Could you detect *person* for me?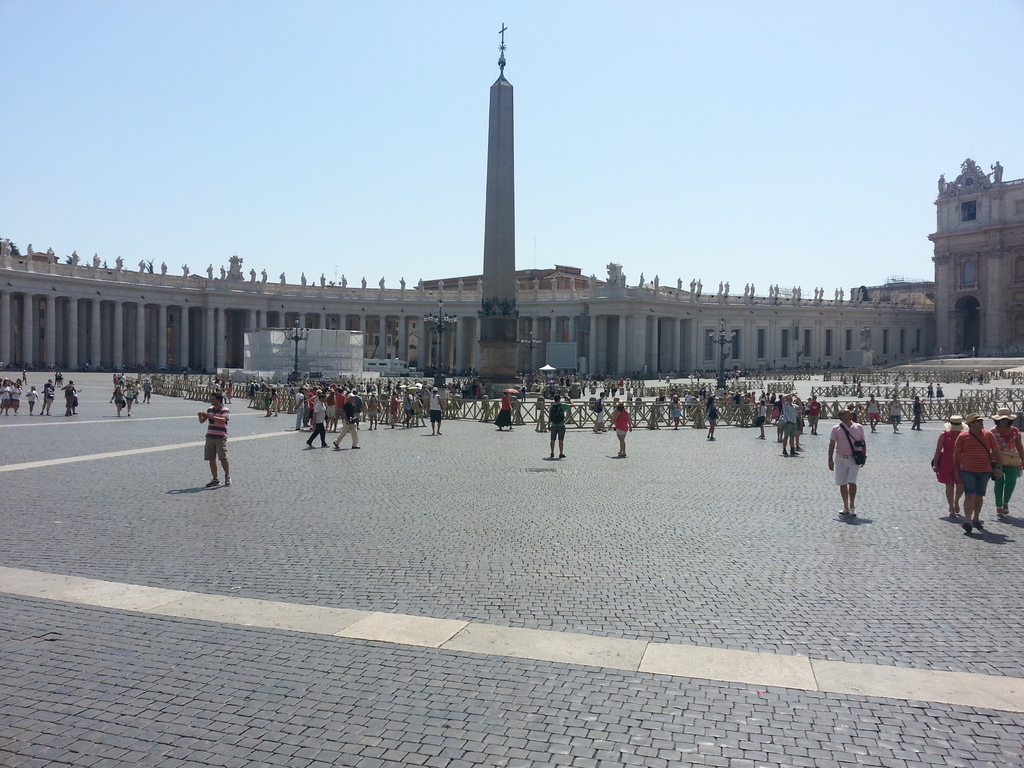
Detection result: [left=244, top=377, right=266, bottom=401].
